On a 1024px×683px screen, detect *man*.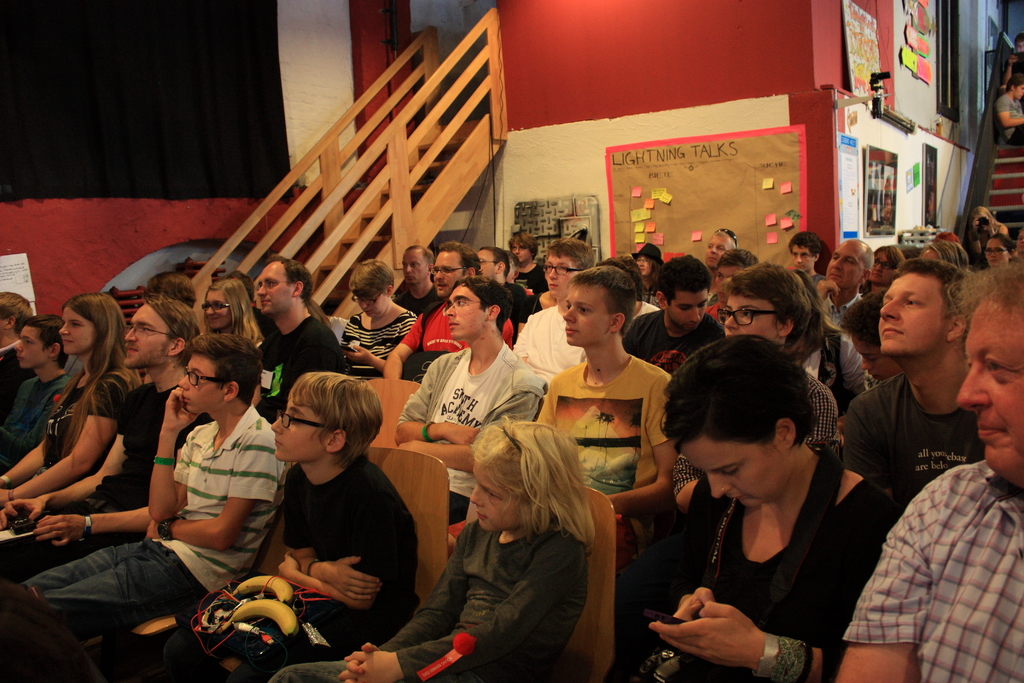
select_region(531, 264, 676, 520).
